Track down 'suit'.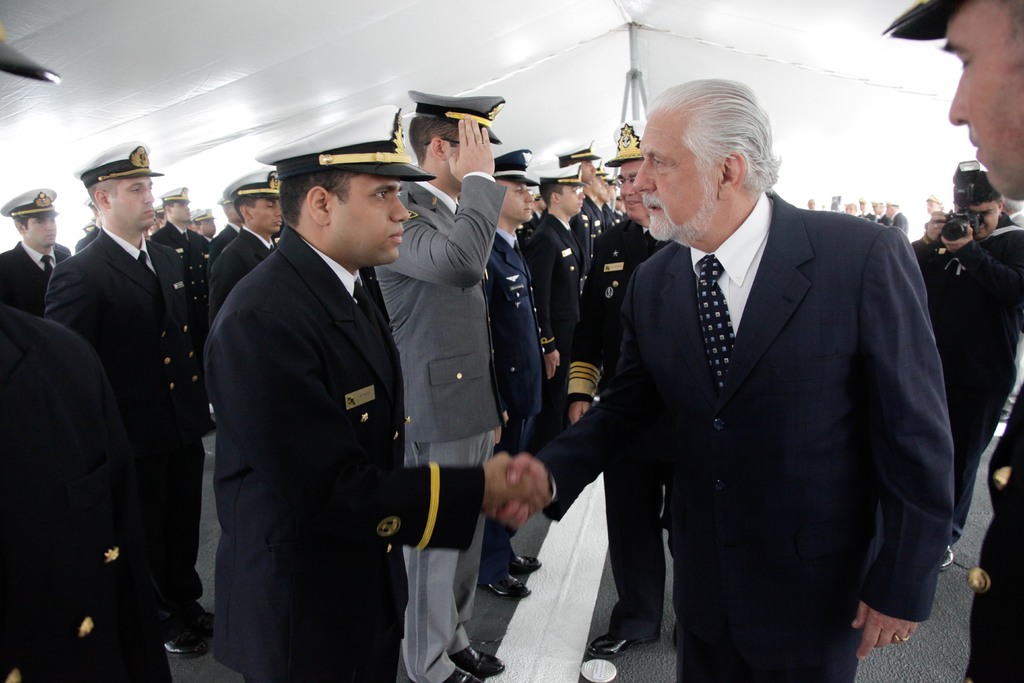
Tracked to x1=215 y1=220 x2=246 y2=251.
